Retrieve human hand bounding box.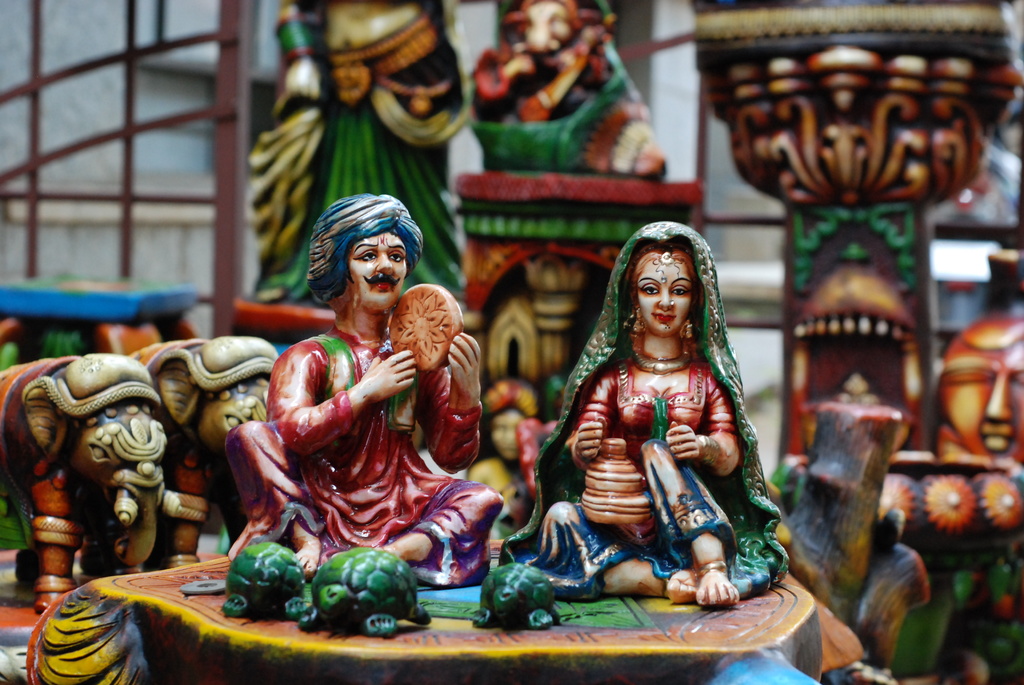
Bounding box: left=357, top=350, right=417, bottom=404.
